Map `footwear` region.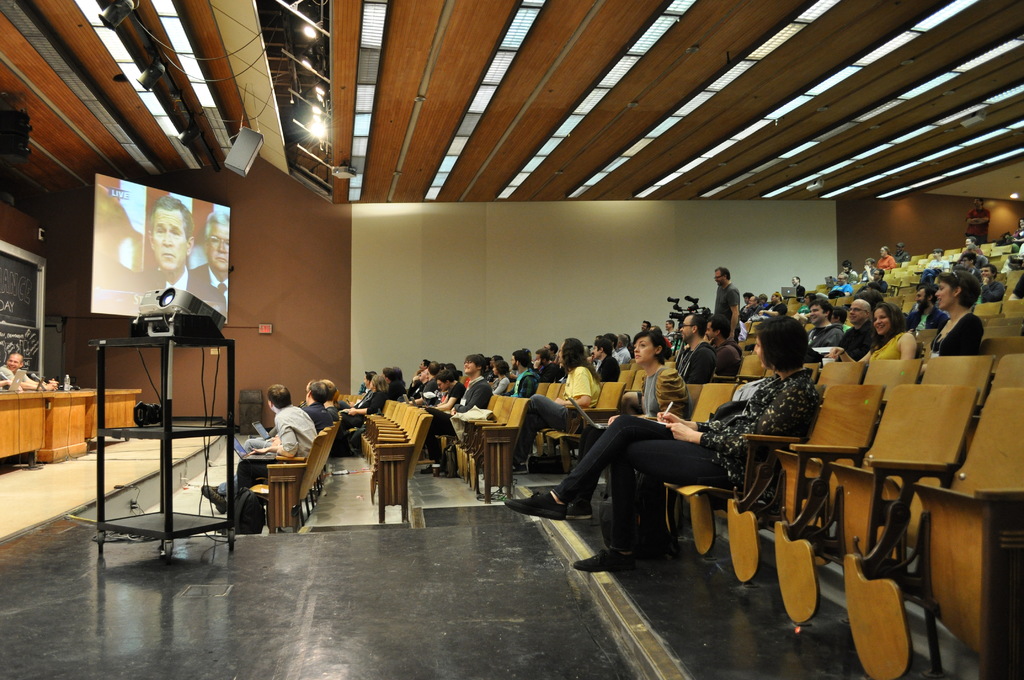
Mapped to (left=417, top=464, right=431, bottom=475).
